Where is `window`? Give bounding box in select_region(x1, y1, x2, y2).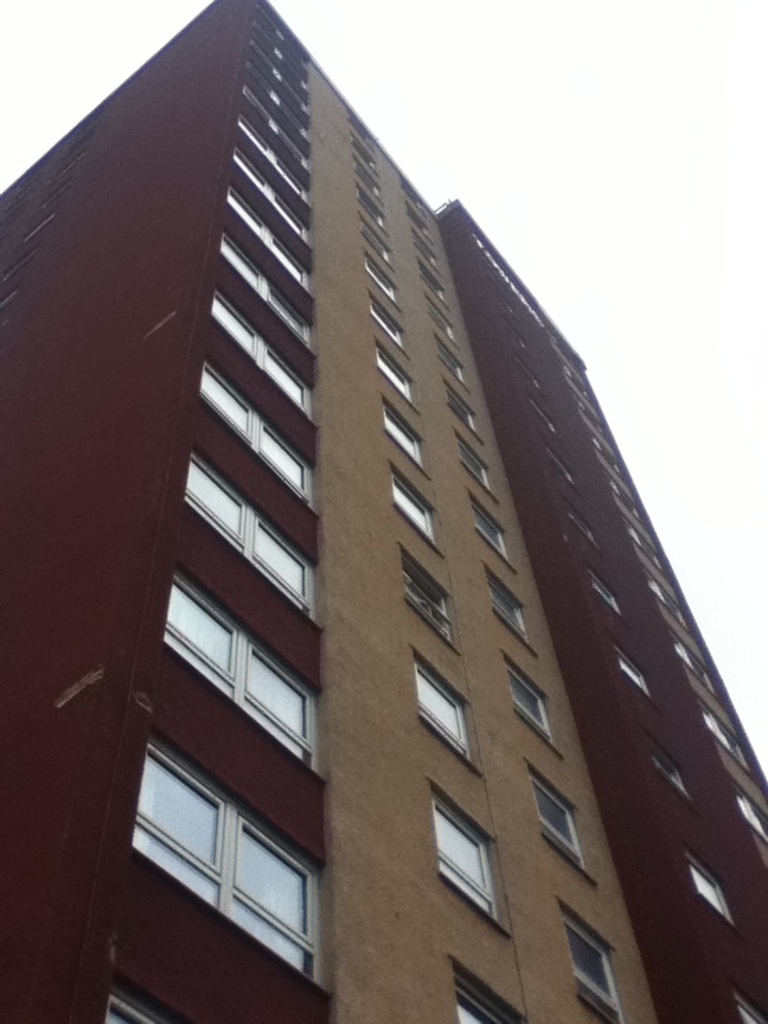
select_region(206, 290, 315, 421).
